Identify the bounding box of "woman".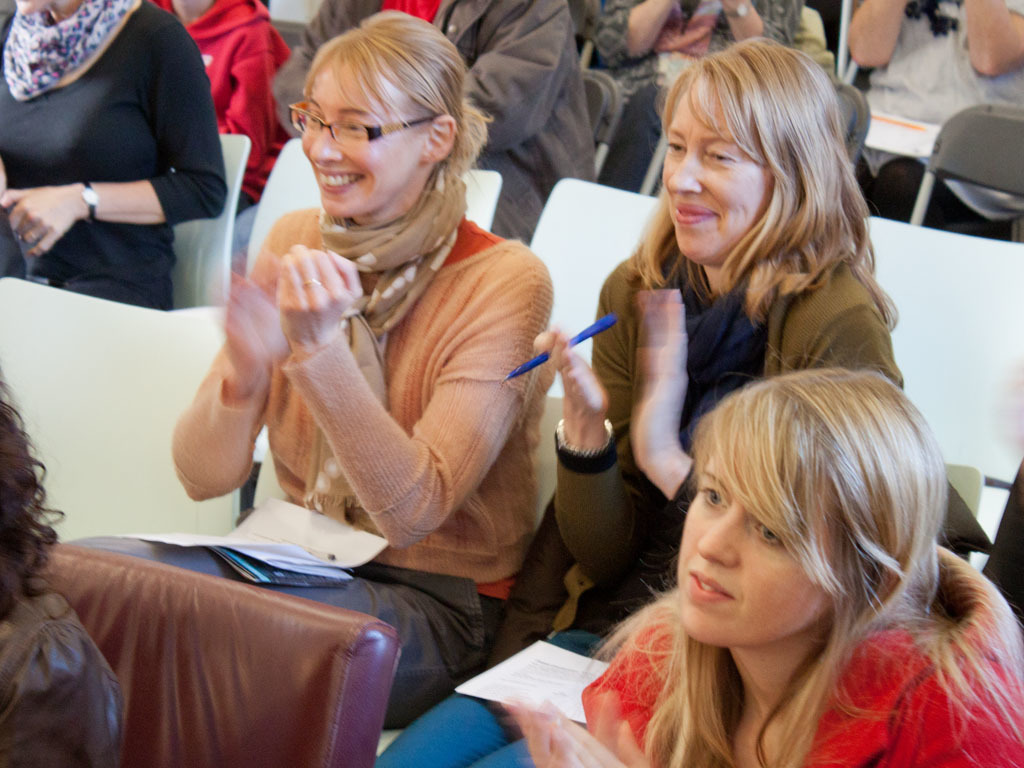
x1=0 y1=356 x2=122 y2=767.
